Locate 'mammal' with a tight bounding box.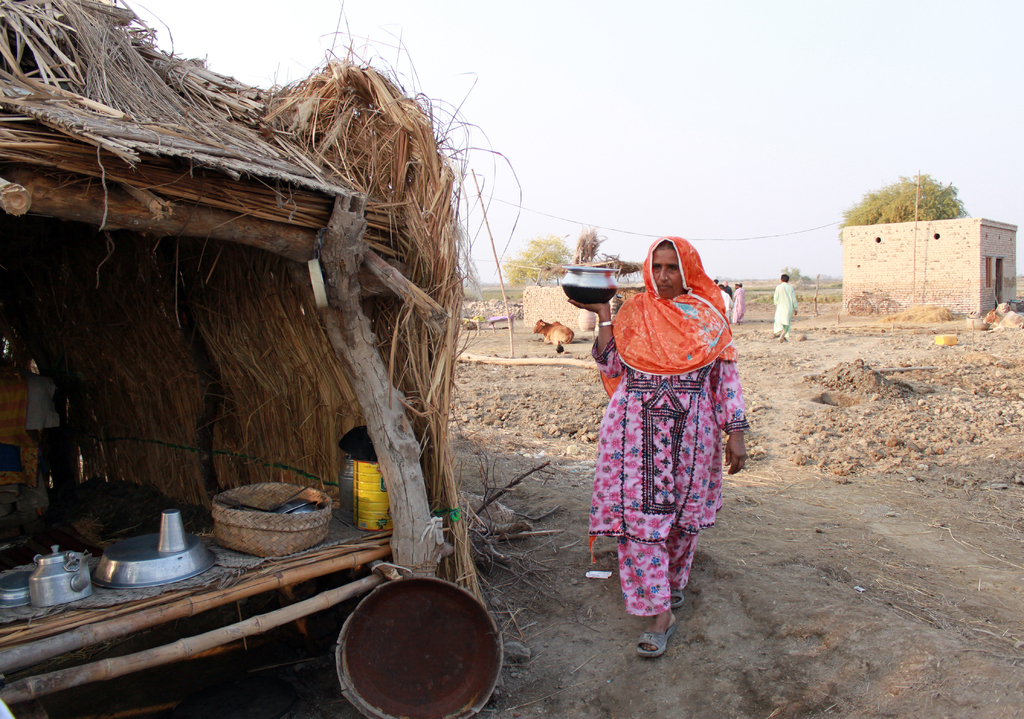
box=[532, 314, 573, 355].
